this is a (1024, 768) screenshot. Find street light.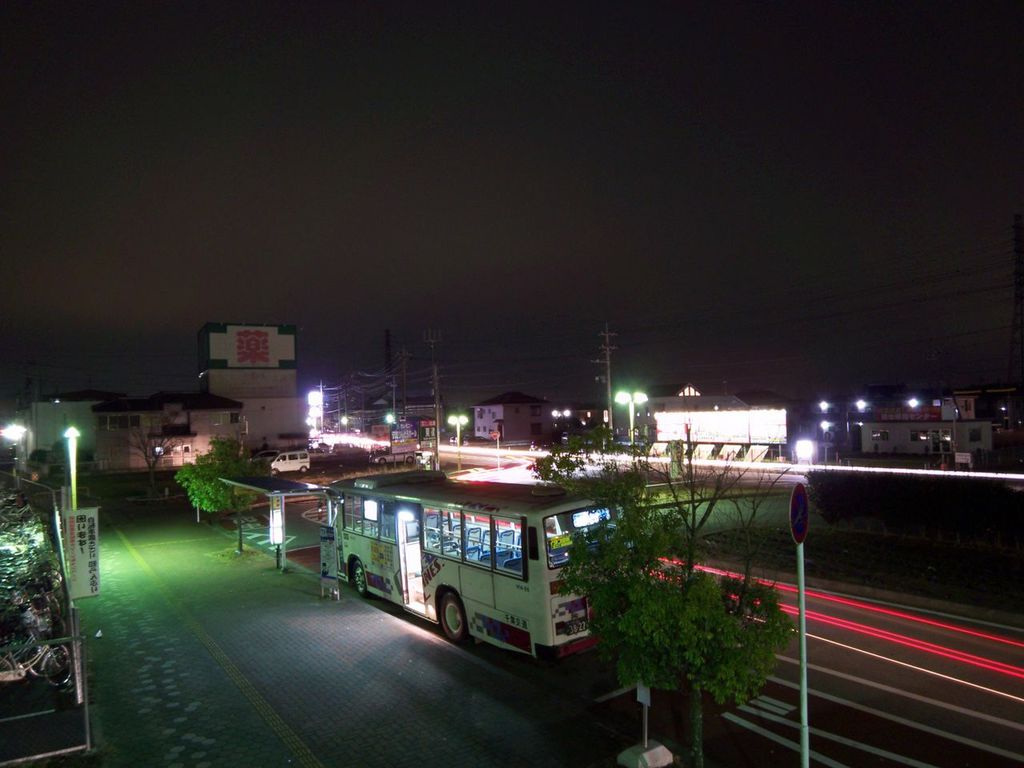
Bounding box: x1=446, y1=413, x2=469, y2=470.
